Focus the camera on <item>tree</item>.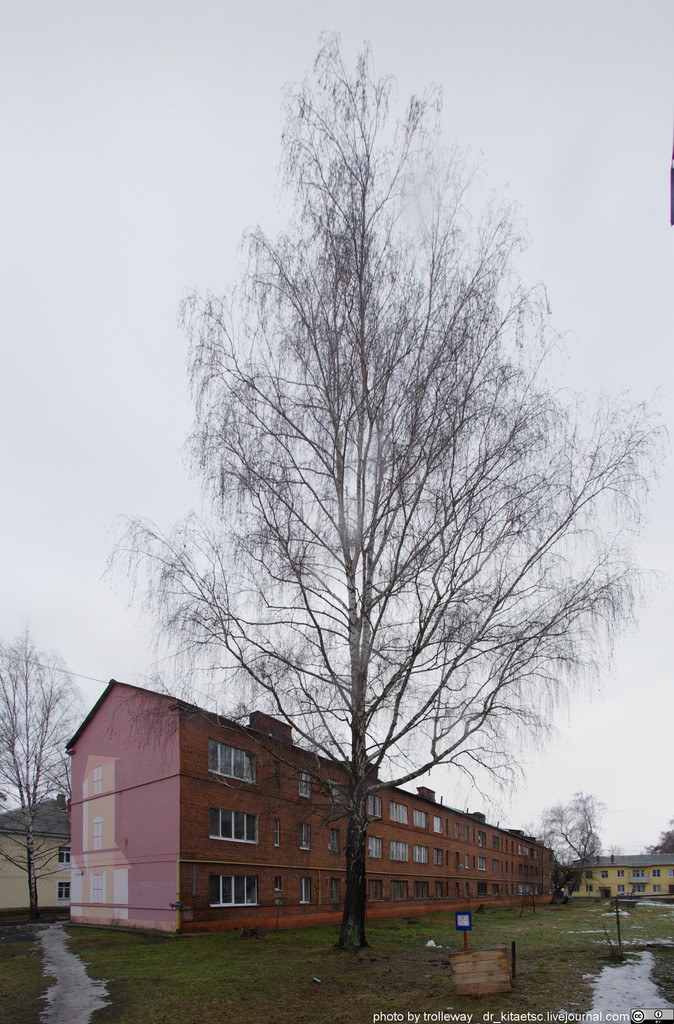
Focus region: (x1=96, y1=52, x2=621, y2=947).
